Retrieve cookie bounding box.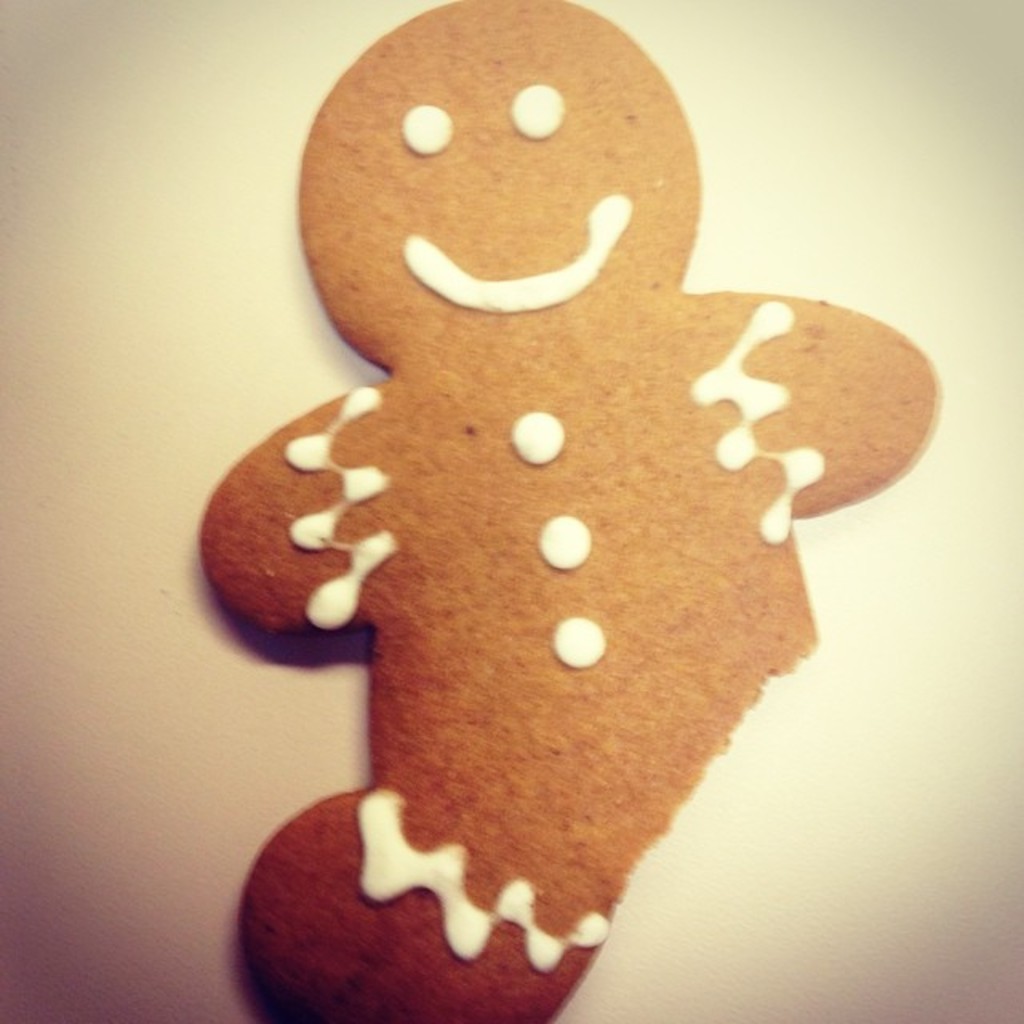
Bounding box: [190, 0, 947, 1022].
